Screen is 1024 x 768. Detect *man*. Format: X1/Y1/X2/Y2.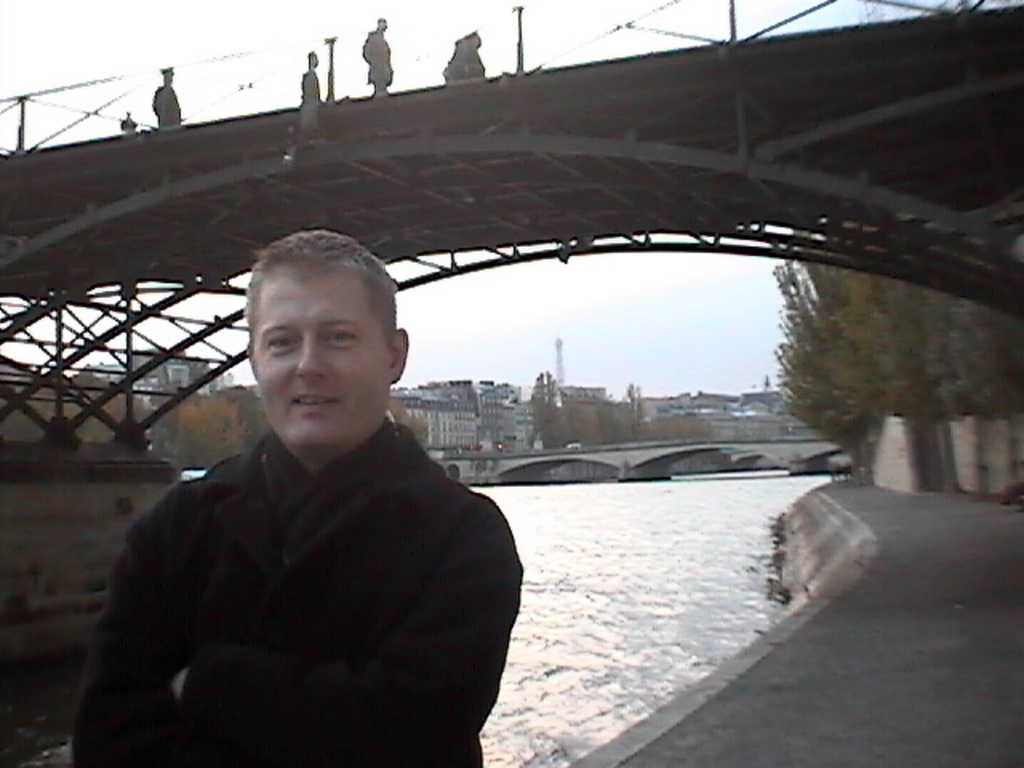
357/18/392/107.
